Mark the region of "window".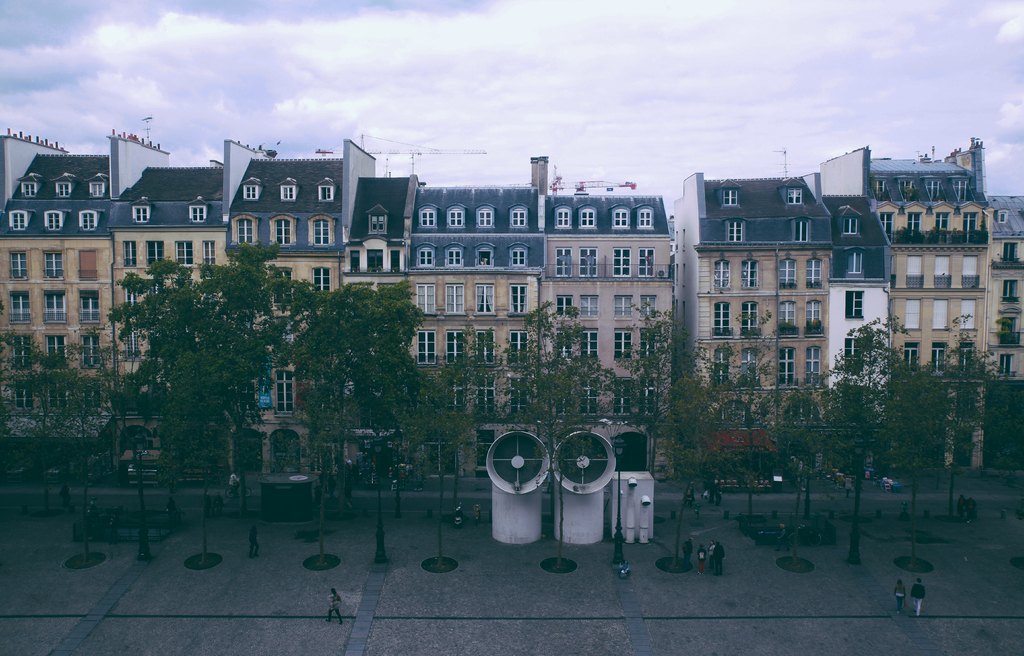
Region: bbox=[934, 301, 946, 330].
